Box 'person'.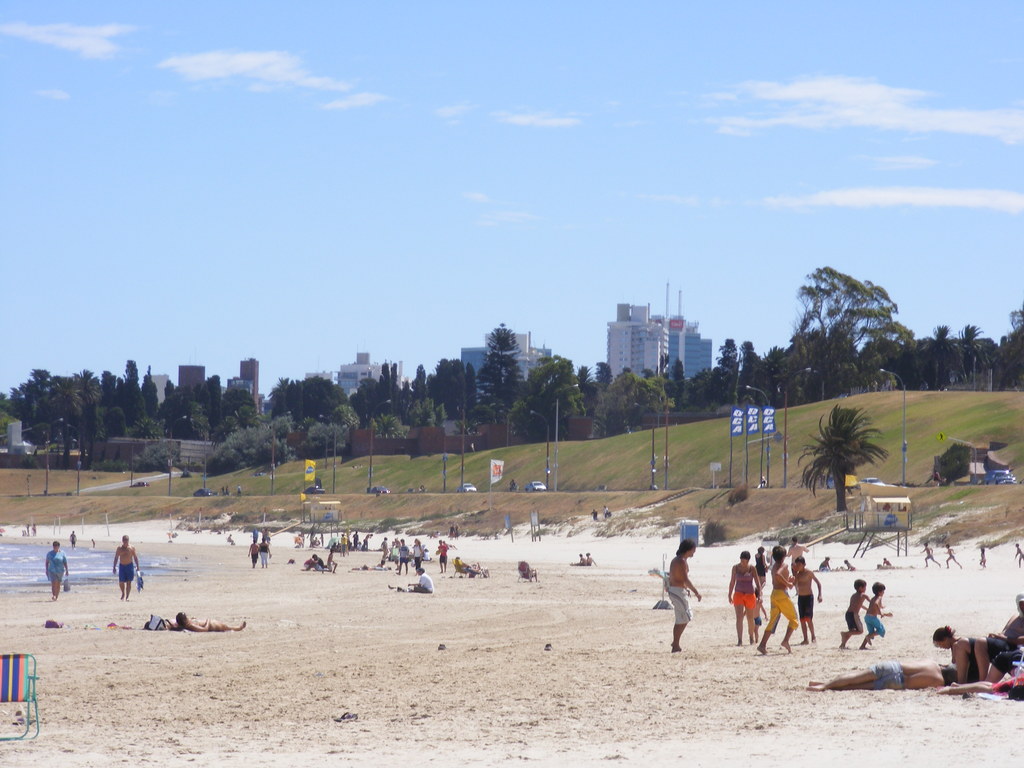
(298,557,328,573).
